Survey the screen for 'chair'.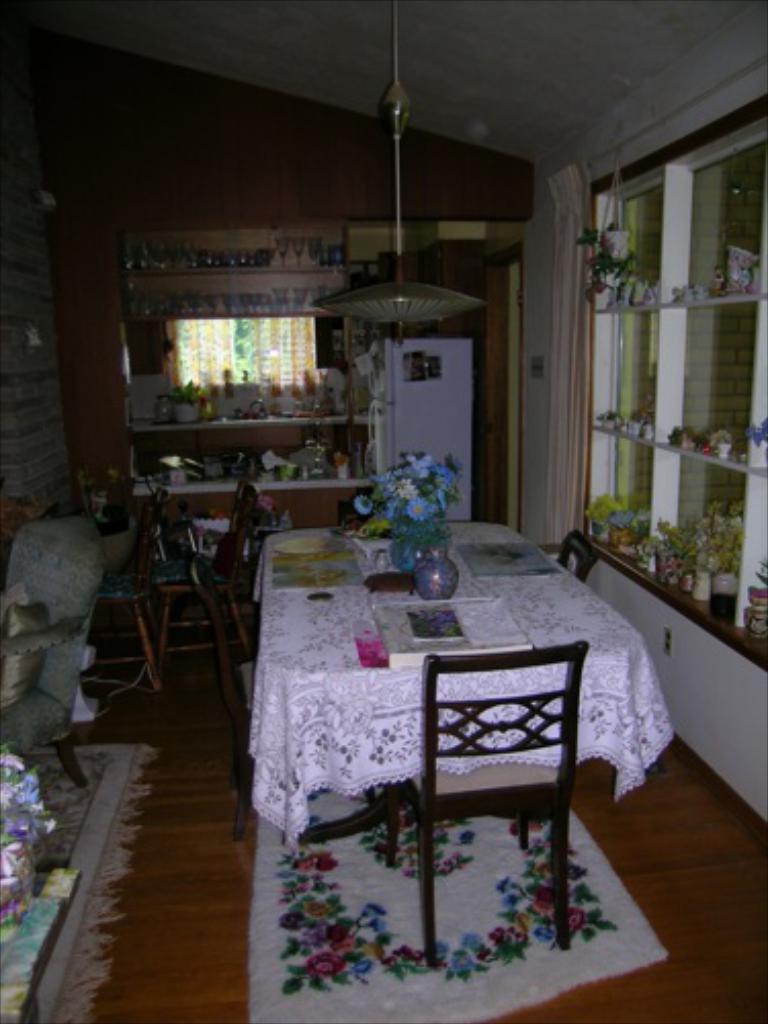
Survey found: rect(211, 567, 383, 827).
